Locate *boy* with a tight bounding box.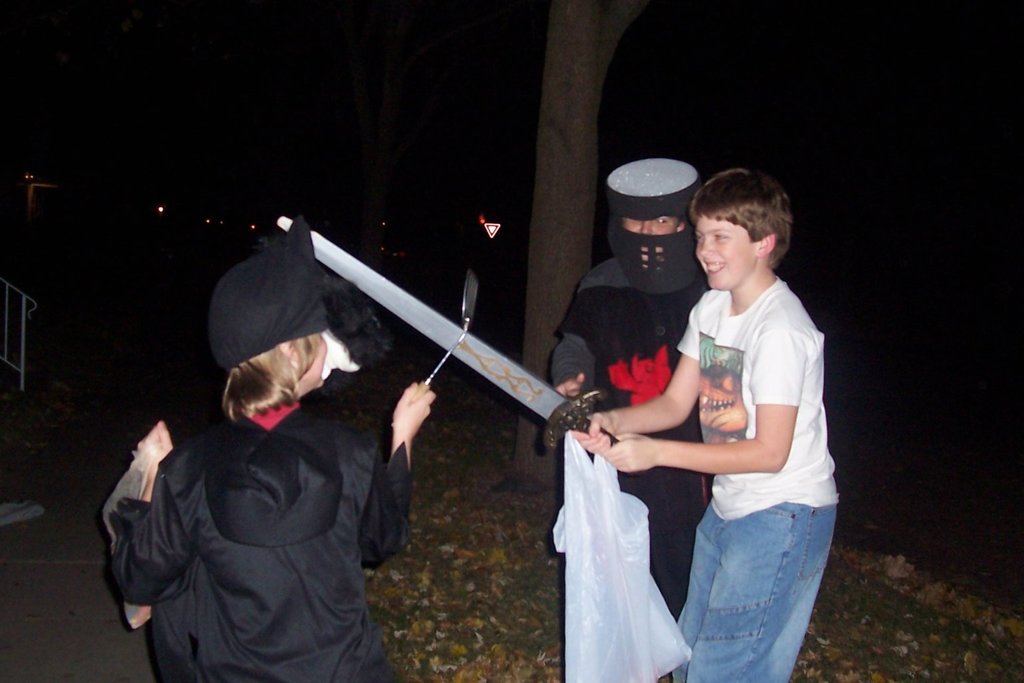
{"left": 571, "top": 165, "right": 850, "bottom": 682}.
